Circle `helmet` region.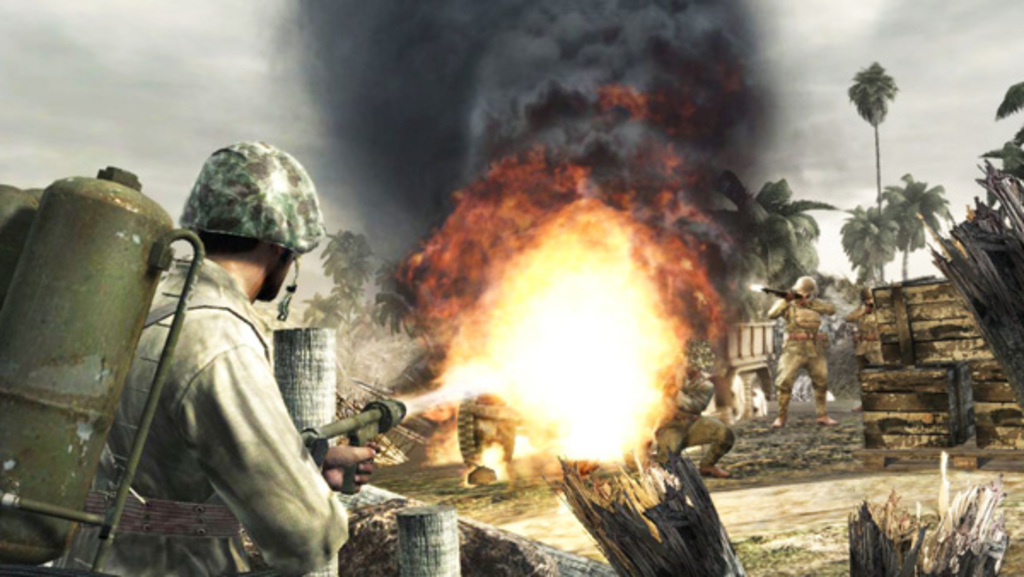
Region: x1=790, y1=277, x2=824, y2=307.
